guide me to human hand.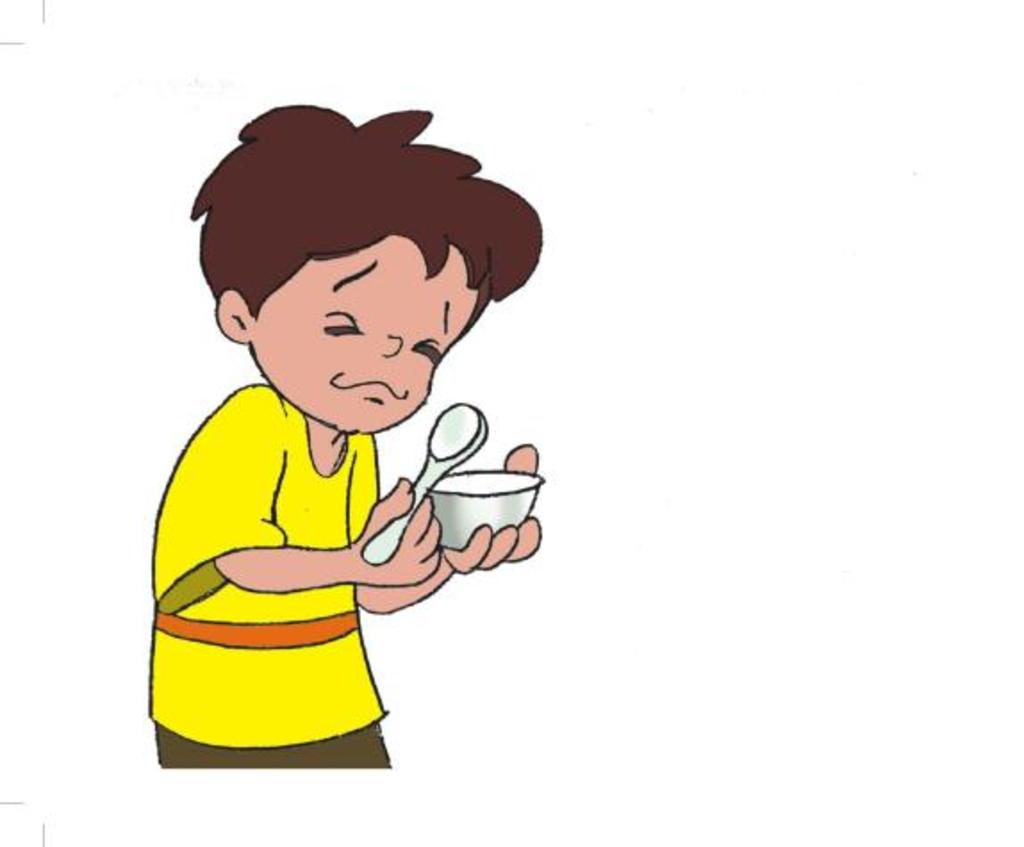
Guidance: (x1=350, y1=490, x2=448, y2=599).
